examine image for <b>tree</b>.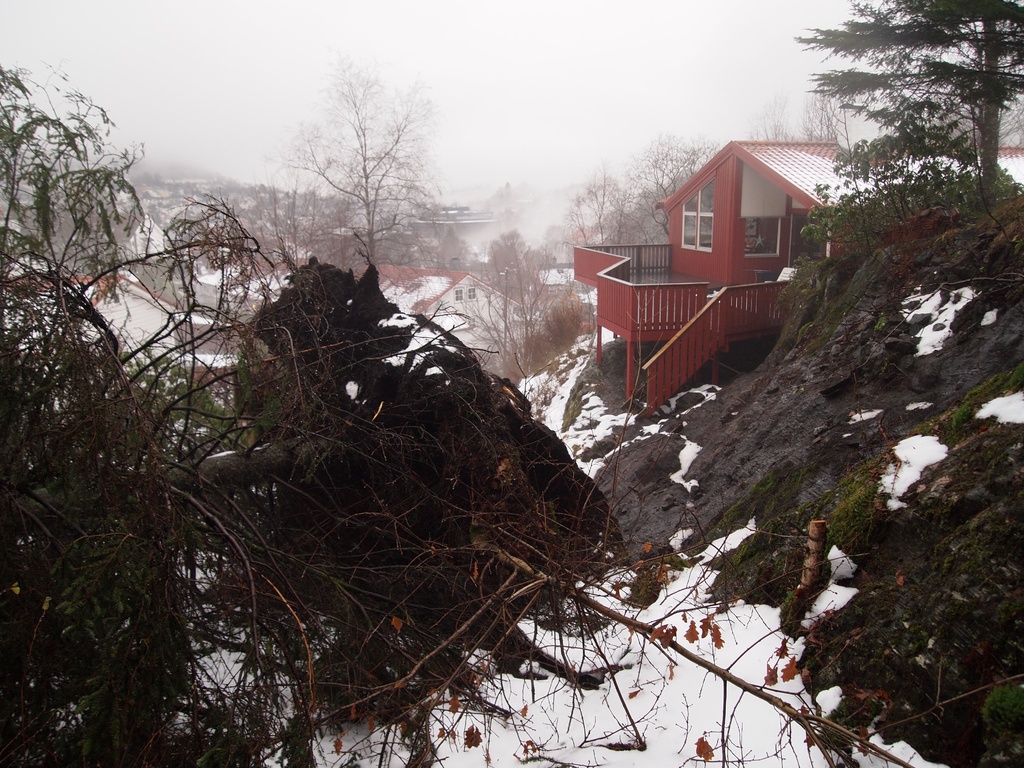
Examination result: 466:220:548:372.
